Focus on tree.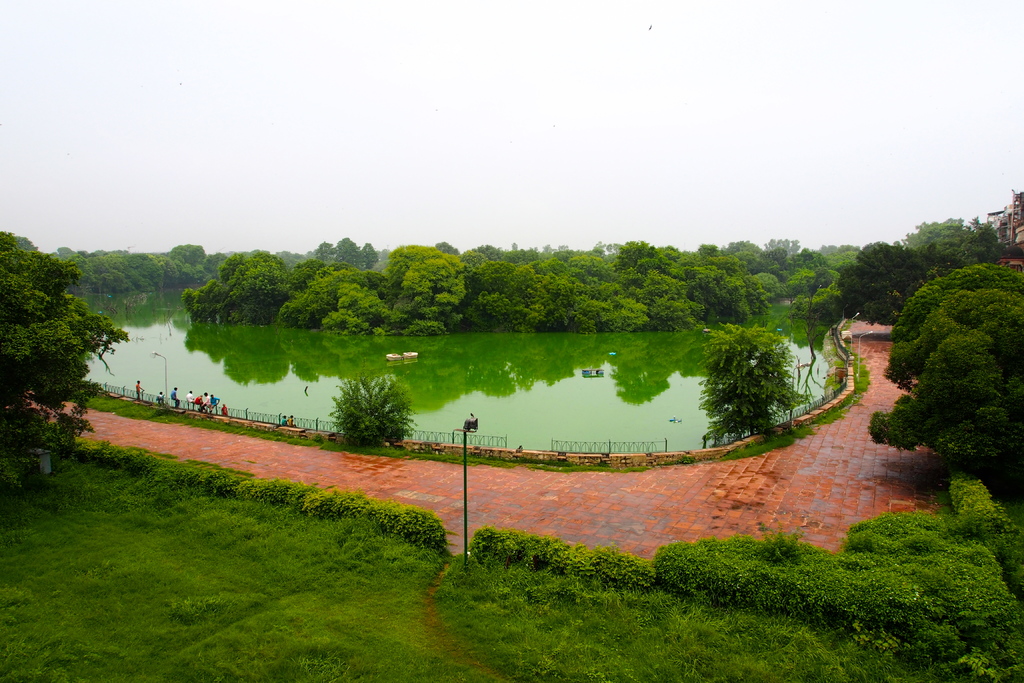
Focused at box=[877, 262, 1023, 392].
